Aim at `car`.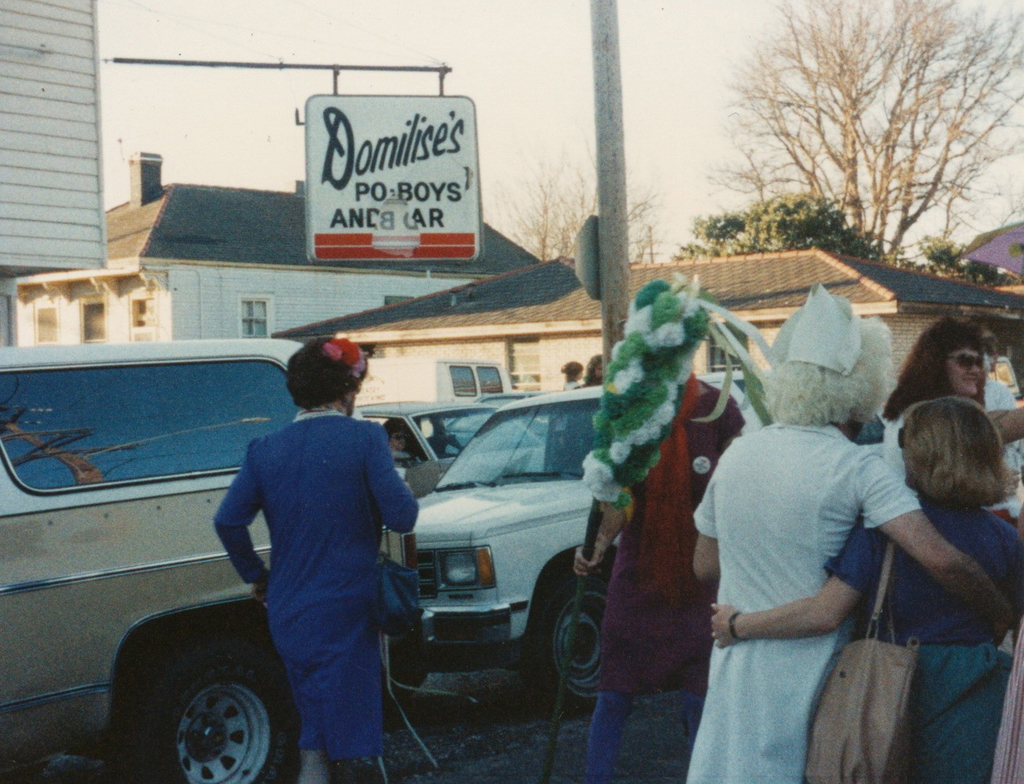
Aimed at <bbox>445, 394, 564, 444</bbox>.
